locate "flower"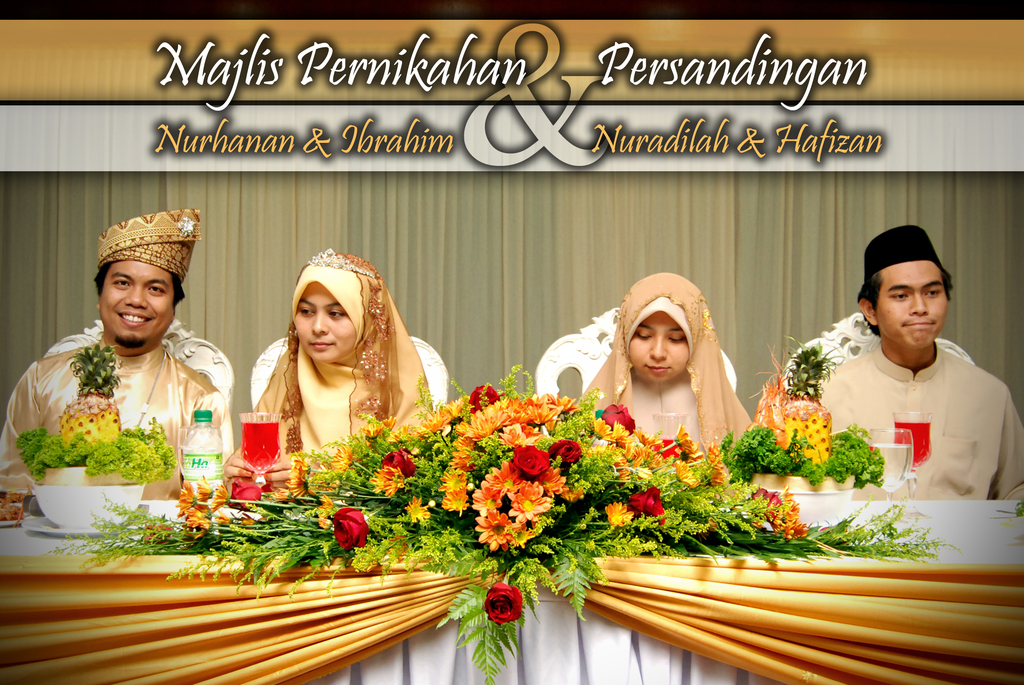
(x1=633, y1=487, x2=669, y2=530)
